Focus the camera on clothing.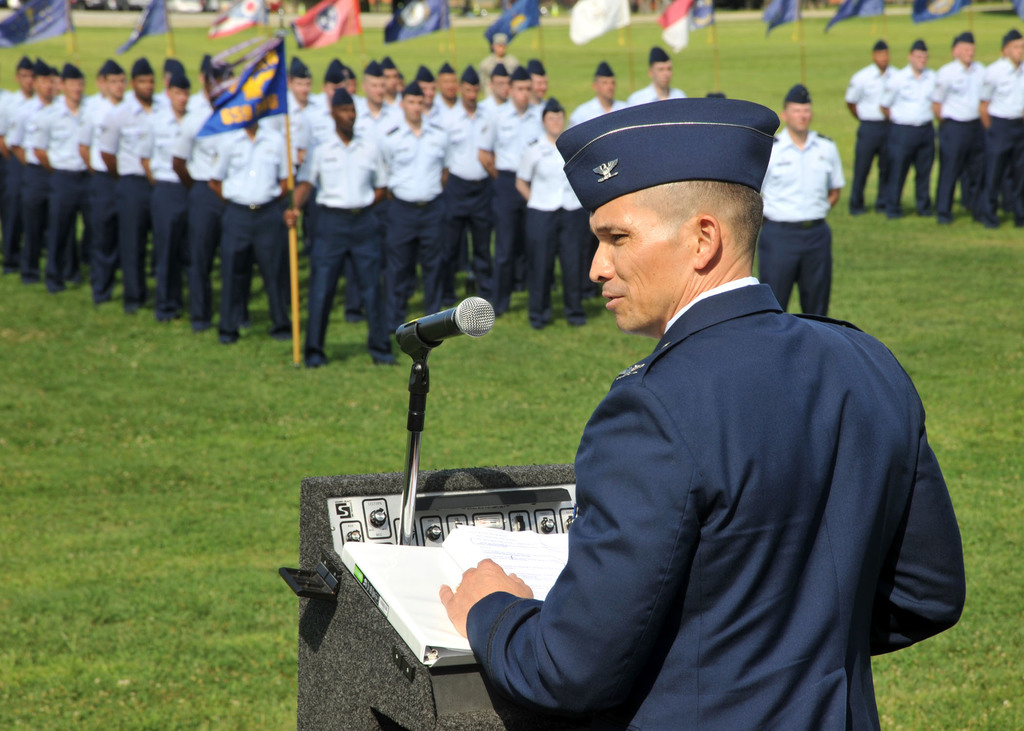
Focus region: <region>74, 90, 143, 275</region>.
